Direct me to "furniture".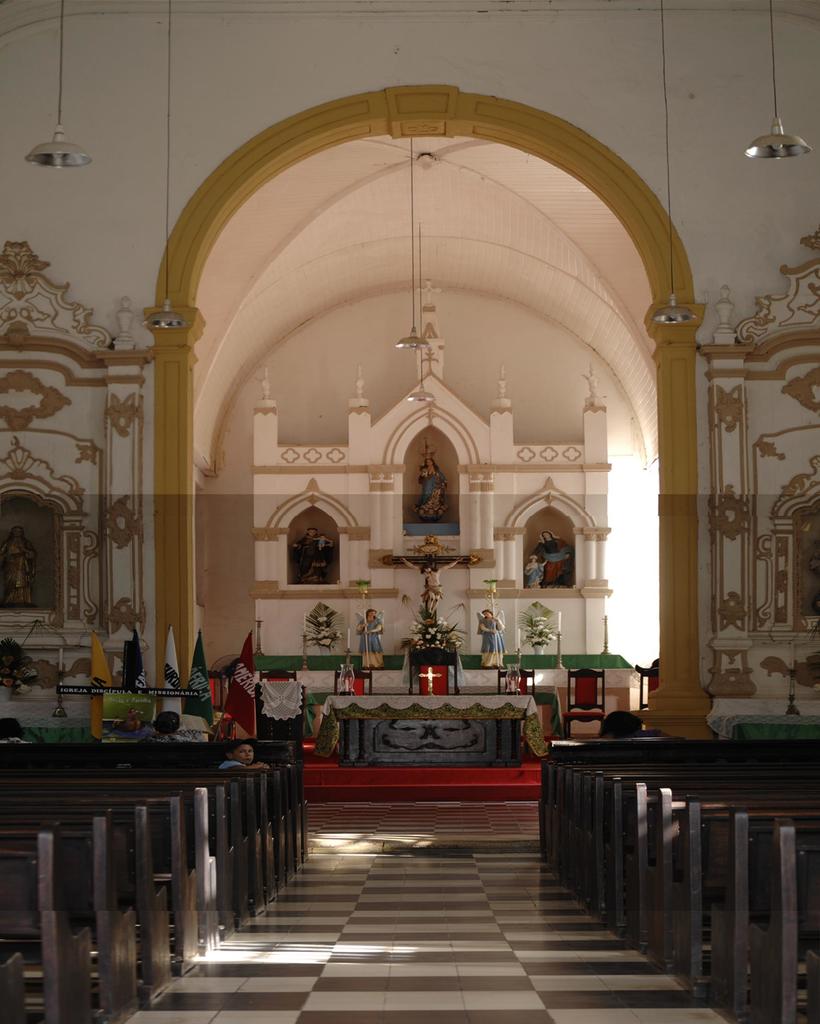
Direction: (406,650,465,696).
